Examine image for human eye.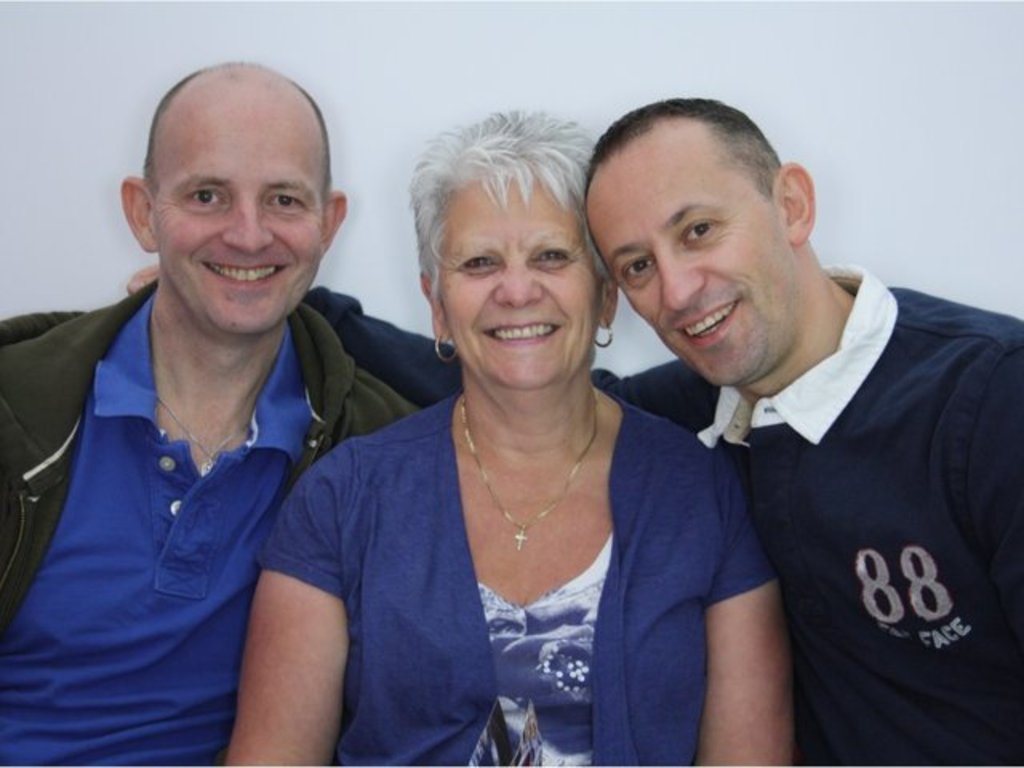
Examination result: {"left": 264, "top": 195, "right": 309, "bottom": 219}.
